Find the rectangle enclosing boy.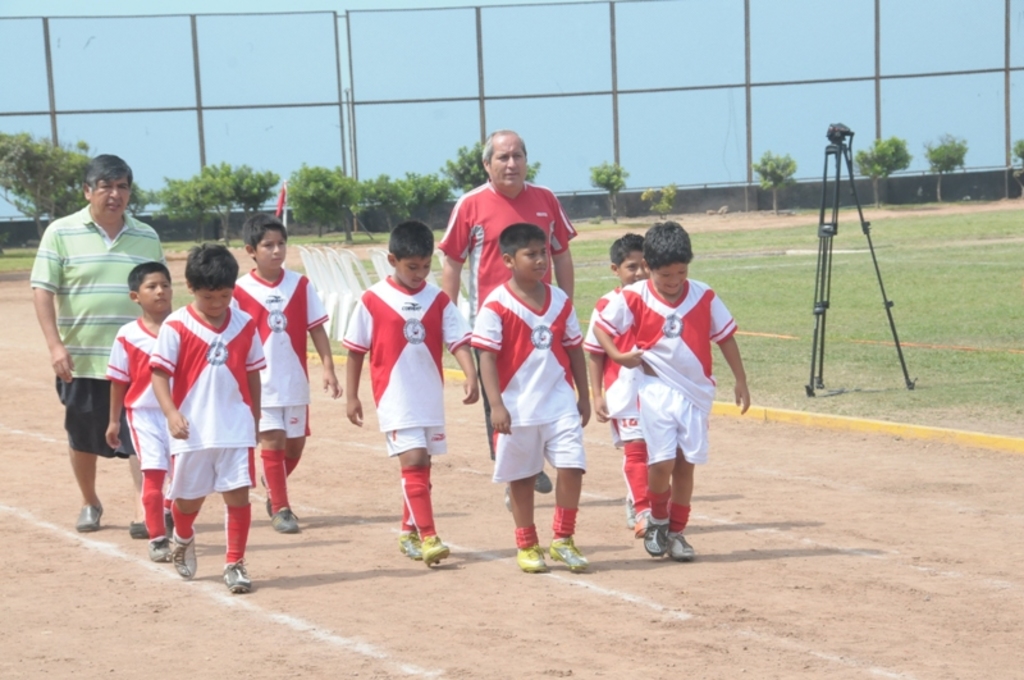
{"x1": 340, "y1": 215, "x2": 462, "y2": 580}.
